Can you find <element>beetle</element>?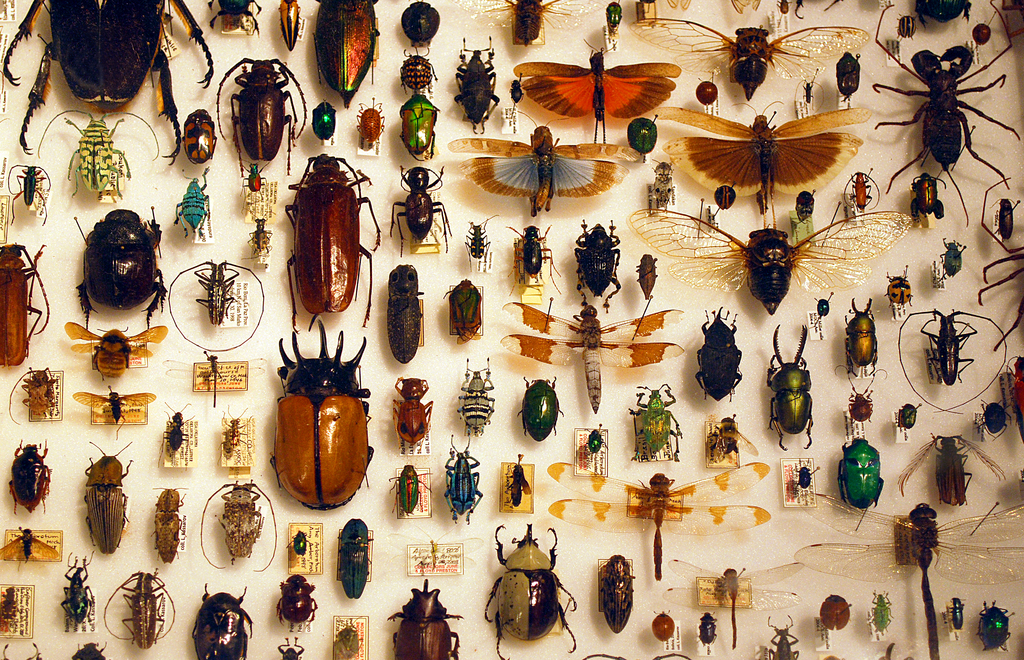
Yes, bounding box: (x1=842, y1=298, x2=881, y2=382).
